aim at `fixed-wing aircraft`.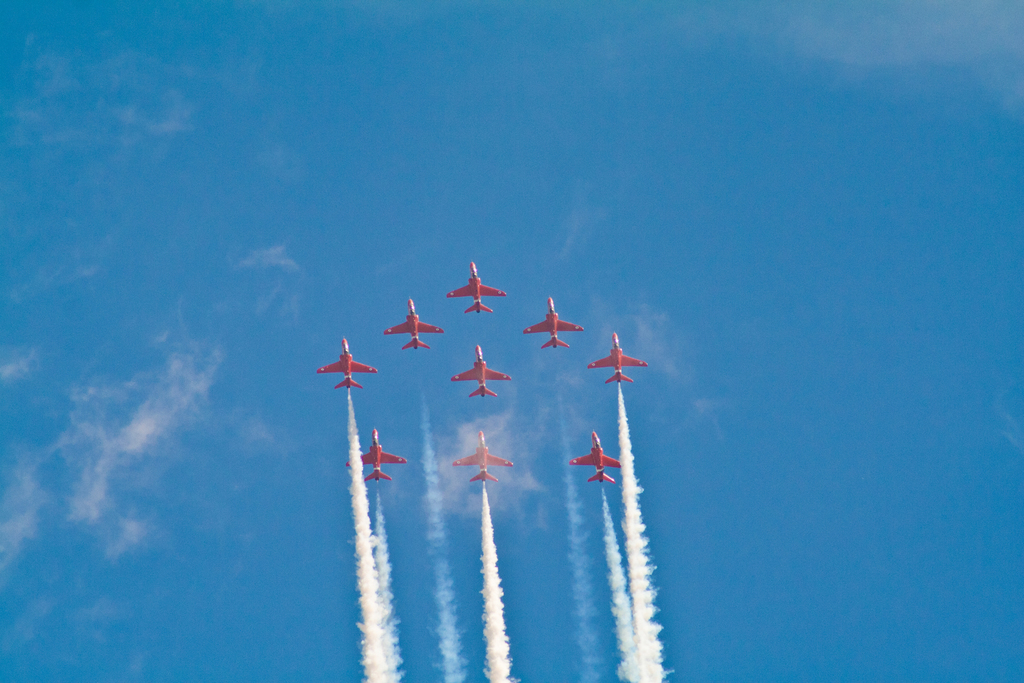
Aimed at <box>453,429,513,483</box>.
